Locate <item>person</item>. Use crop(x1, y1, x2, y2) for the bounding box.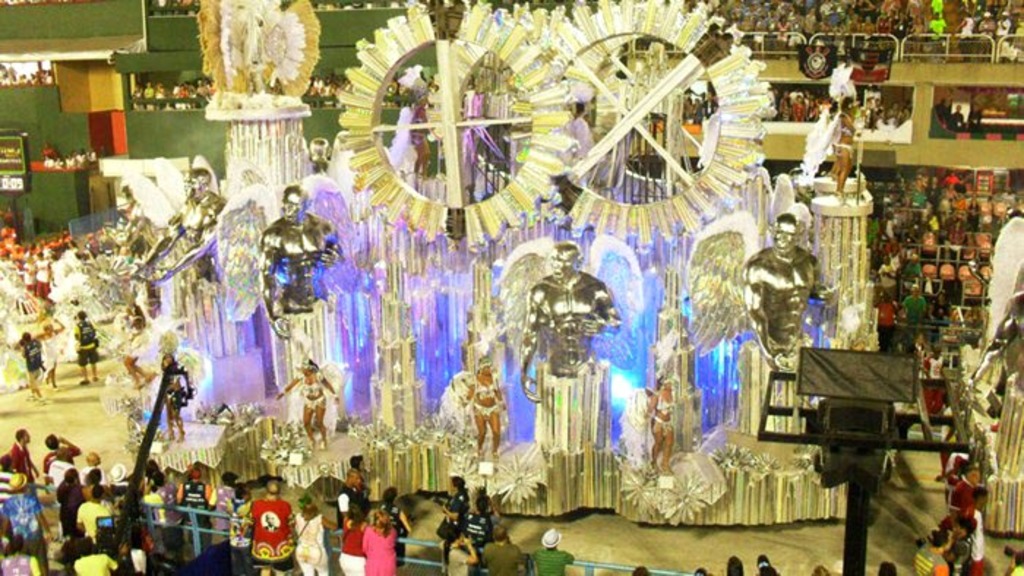
crop(439, 516, 480, 575).
